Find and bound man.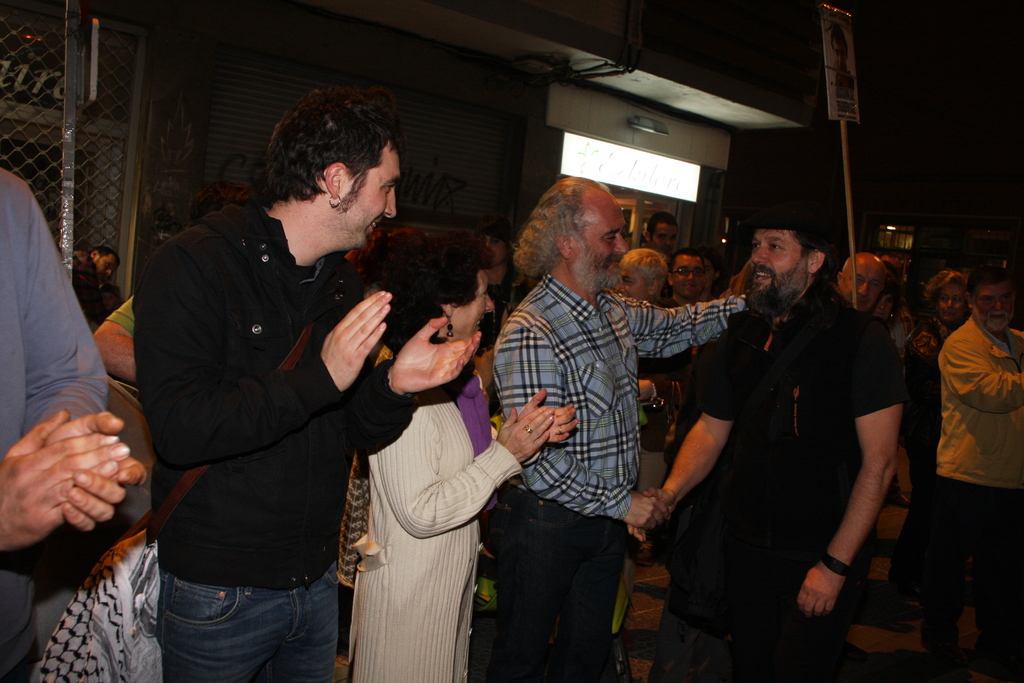
Bound: pyautogui.locateOnScreen(627, 197, 905, 682).
